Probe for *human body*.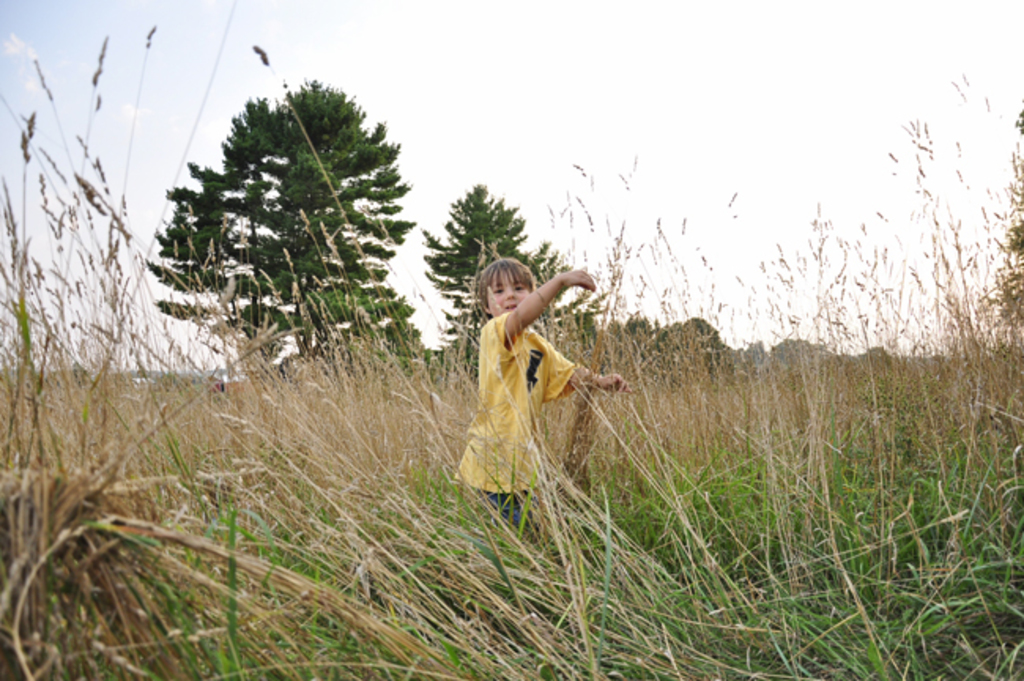
Probe result: [left=446, top=268, right=611, bottom=544].
